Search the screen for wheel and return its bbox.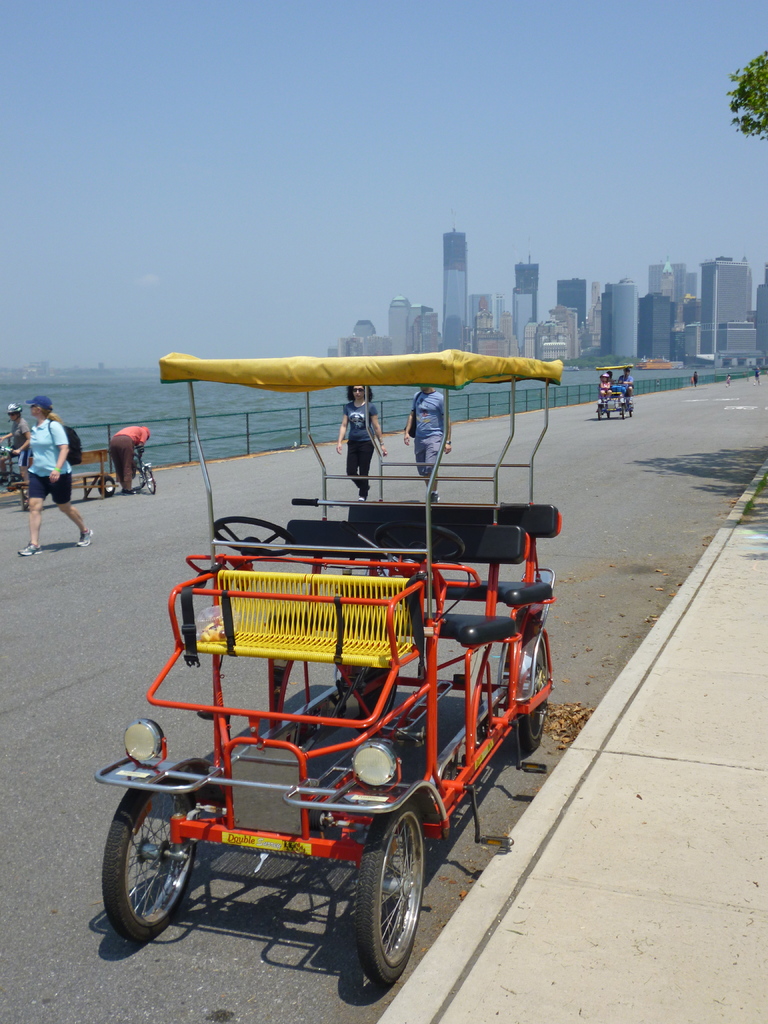
Found: (352, 666, 396, 733).
